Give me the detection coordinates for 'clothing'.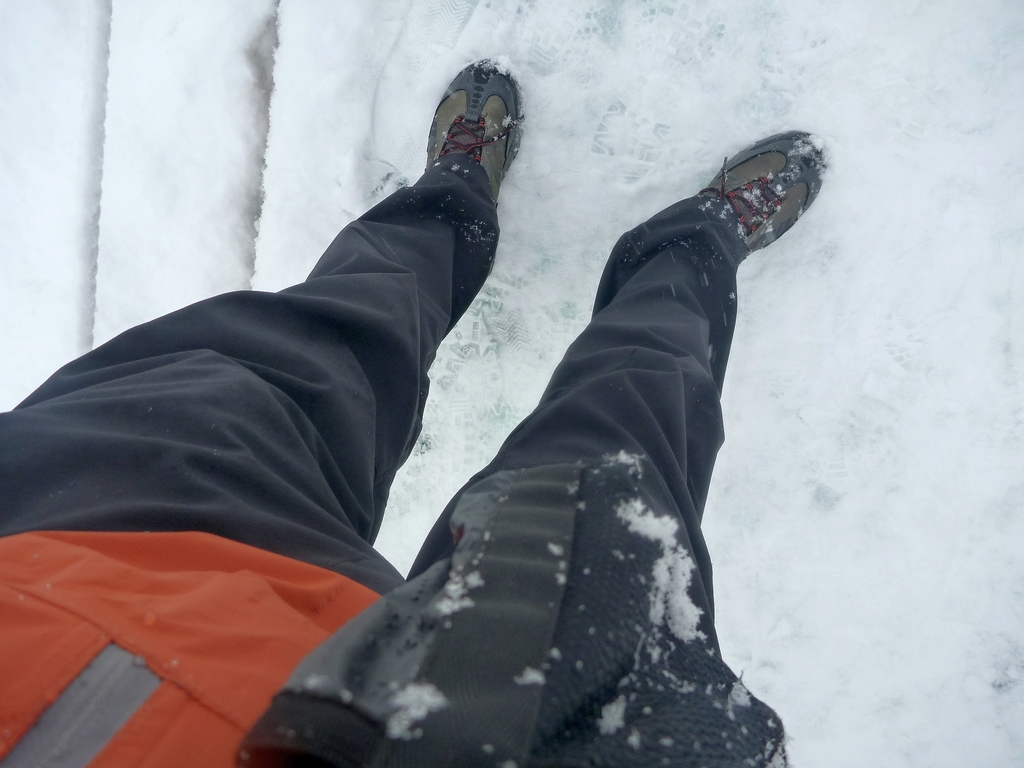
[0, 159, 788, 767].
